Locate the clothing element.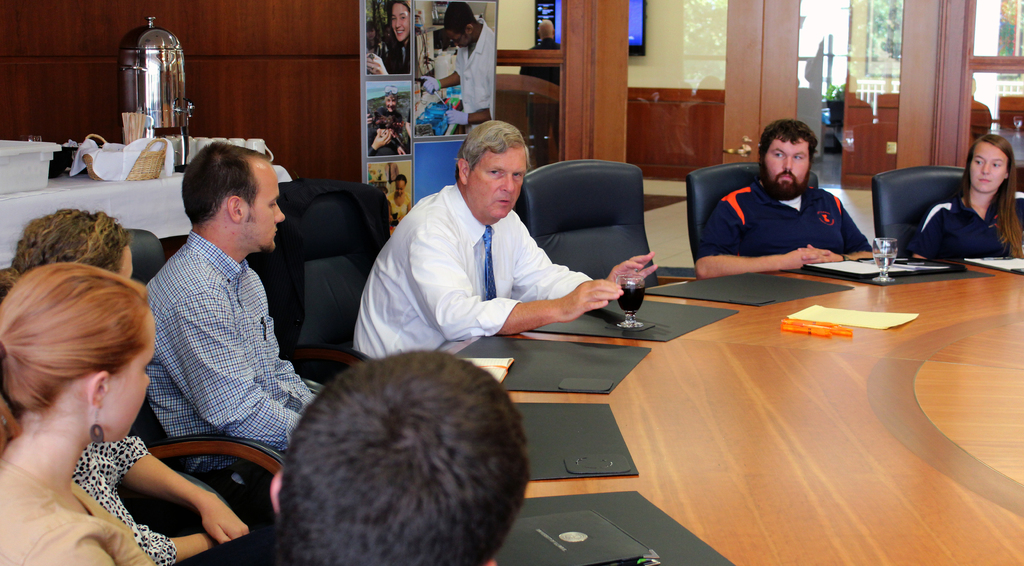
Element bbox: box=[900, 198, 1009, 258].
